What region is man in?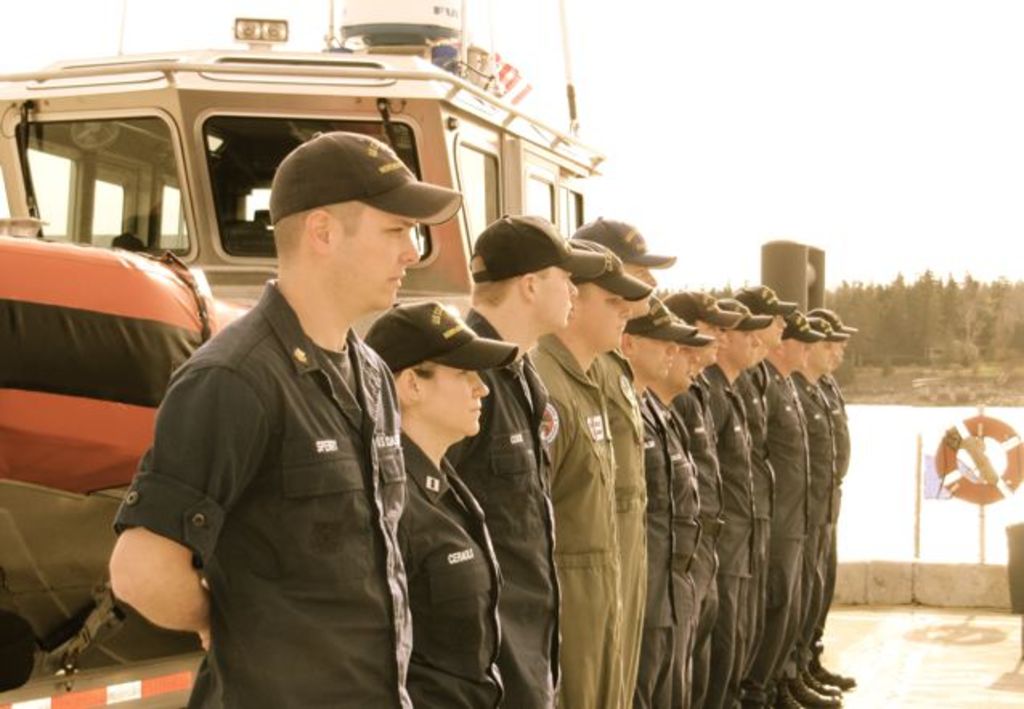
detection(114, 130, 459, 707).
